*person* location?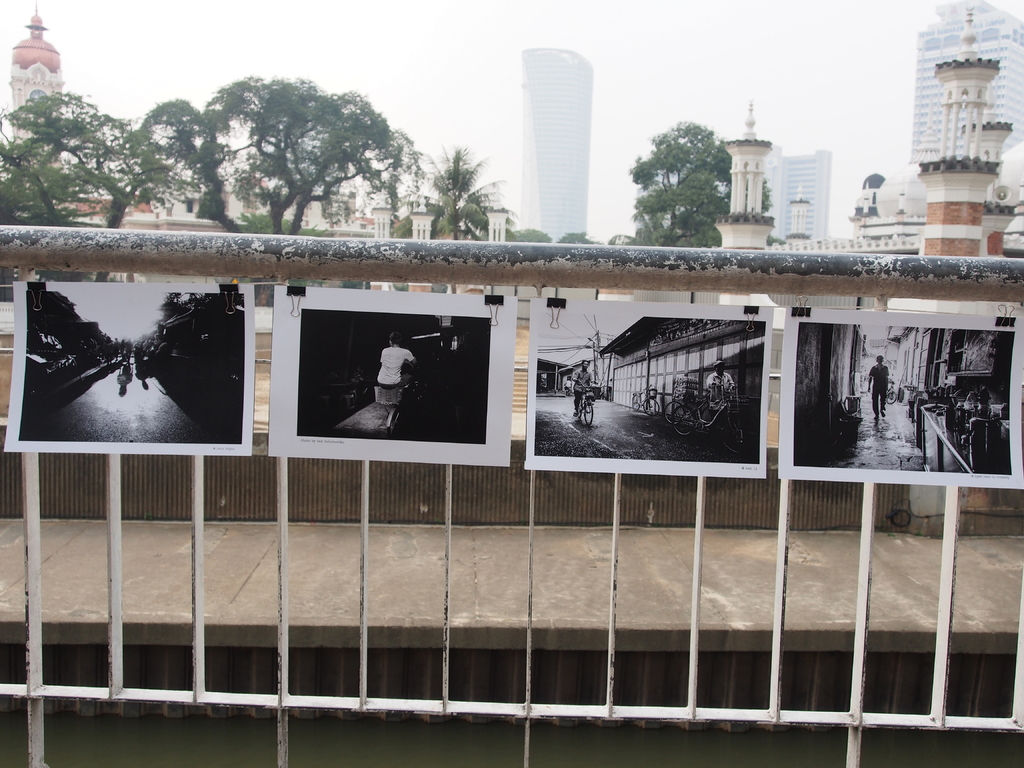
region(702, 360, 747, 410)
